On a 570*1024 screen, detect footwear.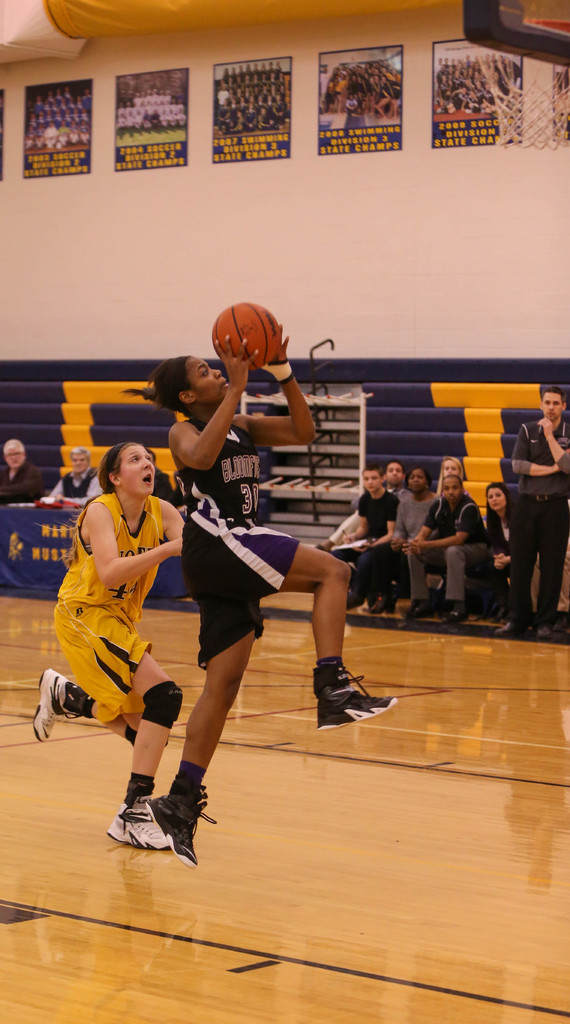
pyautogui.locateOnScreen(537, 627, 565, 645).
